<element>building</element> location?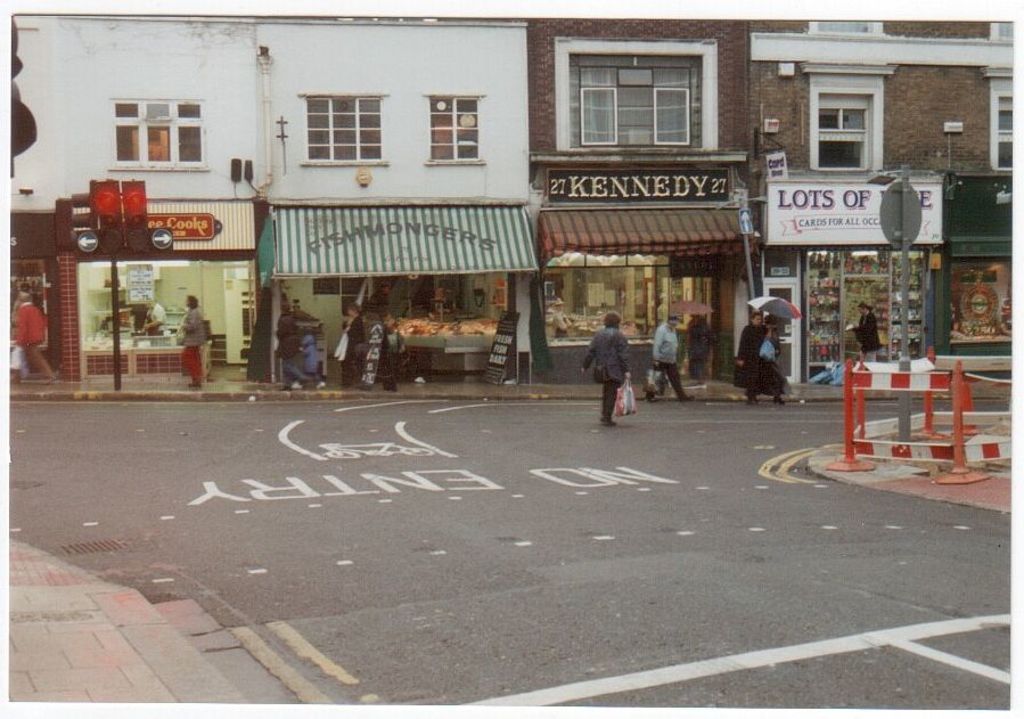
pyautogui.locateOnScreen(0, 11, 521, 386)
